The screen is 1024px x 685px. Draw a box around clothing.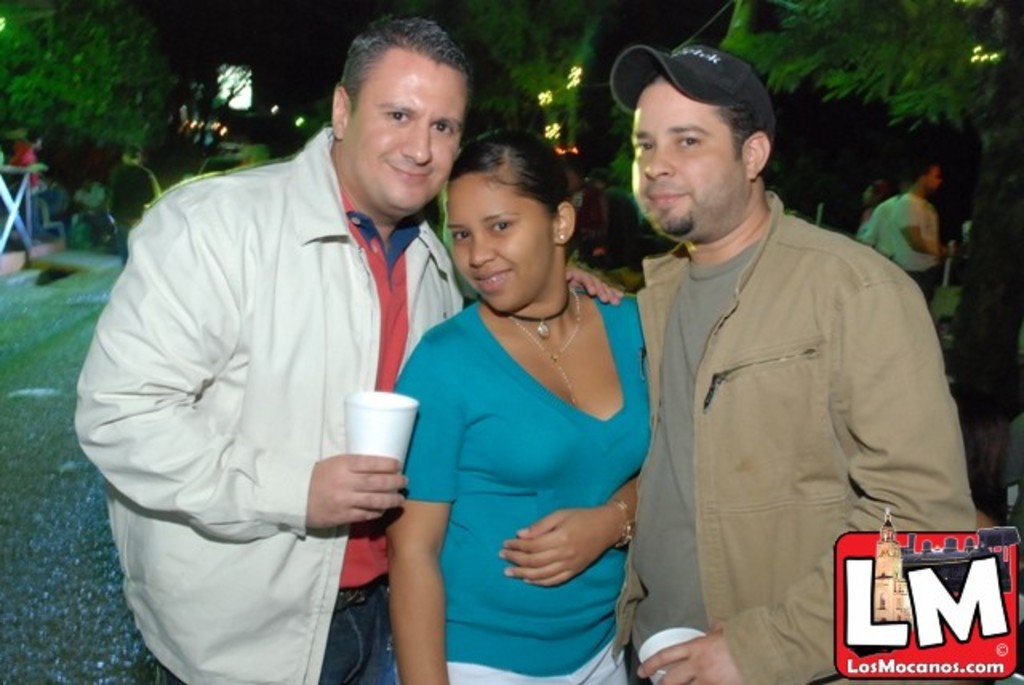
BBox(616, 155, 966, 675).
